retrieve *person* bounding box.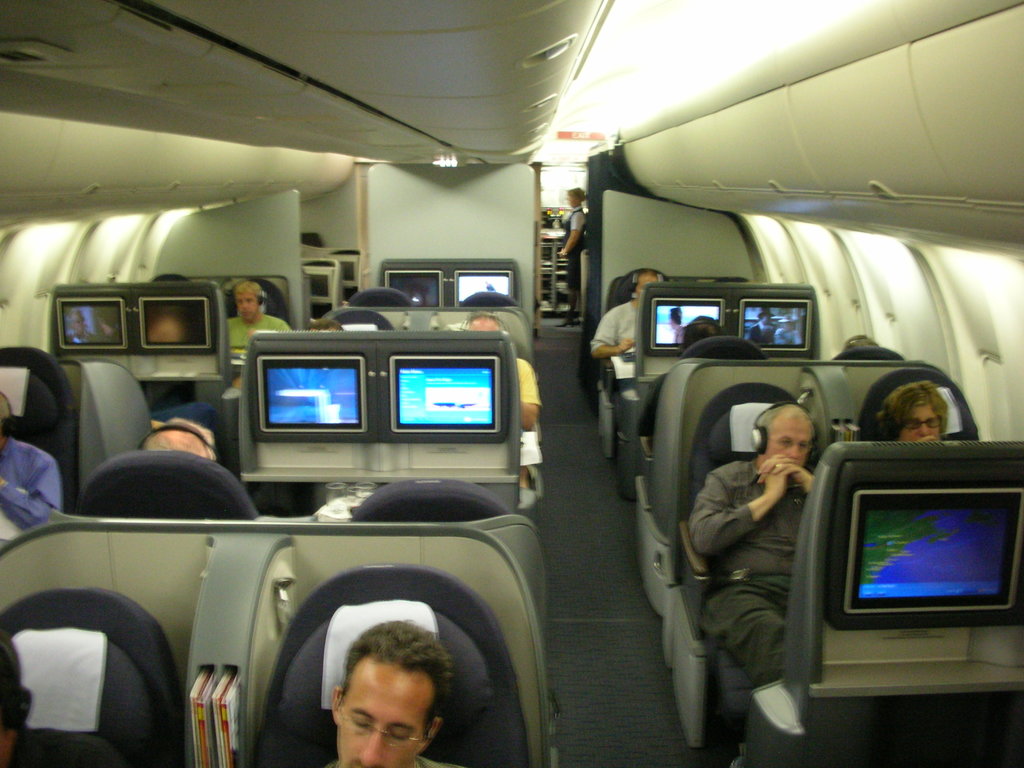
Bounding box: <bbox>555, 188, 592, 328</bbox>.
